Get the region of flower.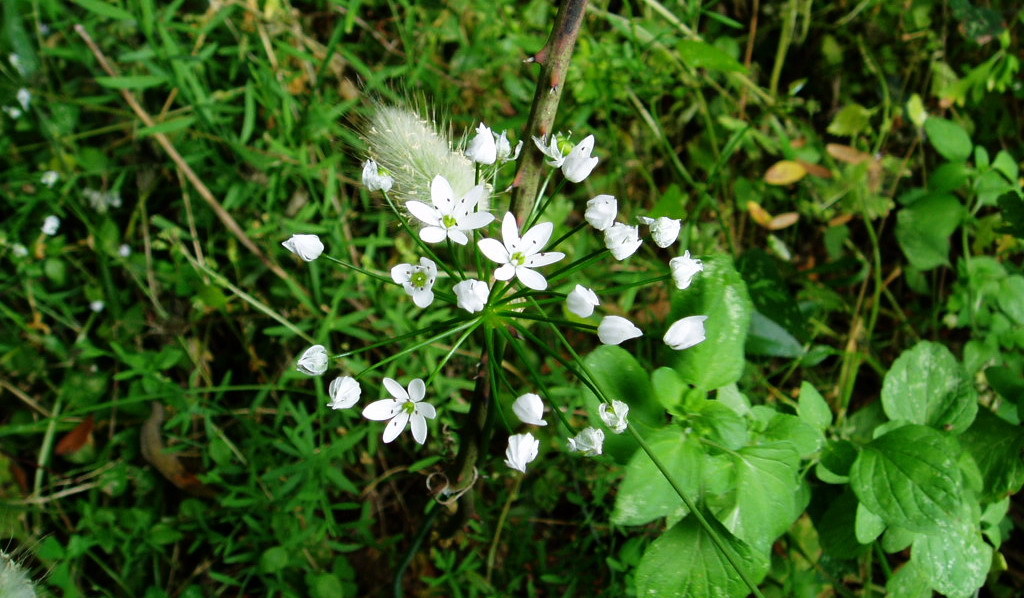
(382,256,437,304).
